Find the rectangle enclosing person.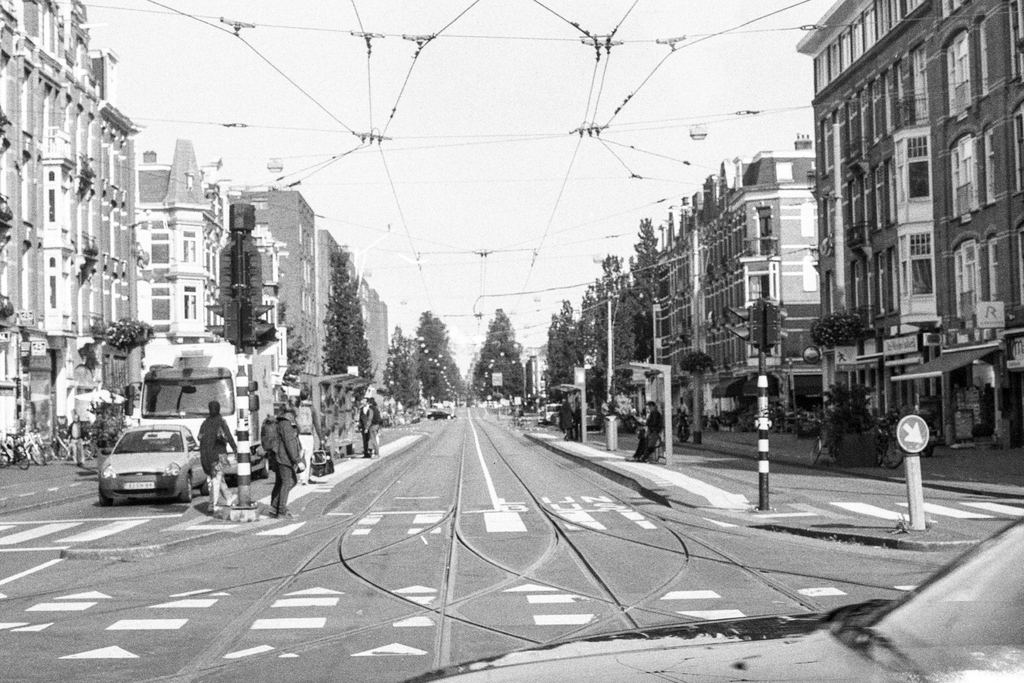
[559,394,575,440].
